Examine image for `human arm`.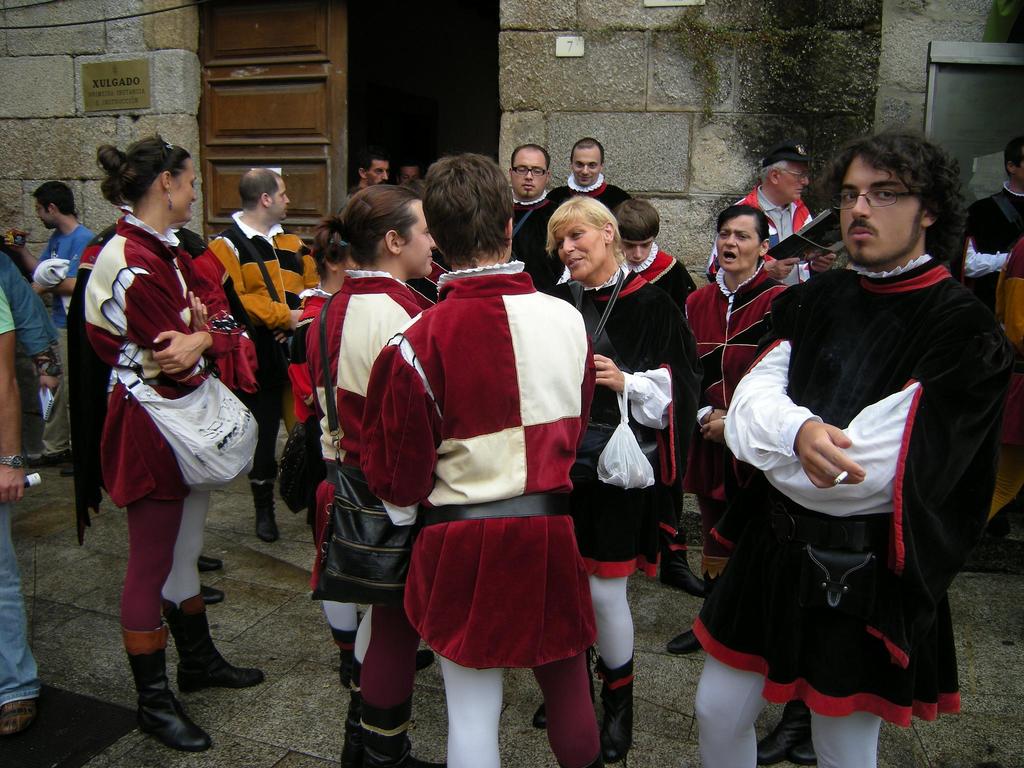
Examination result: region(31, 230, 87, 296).
